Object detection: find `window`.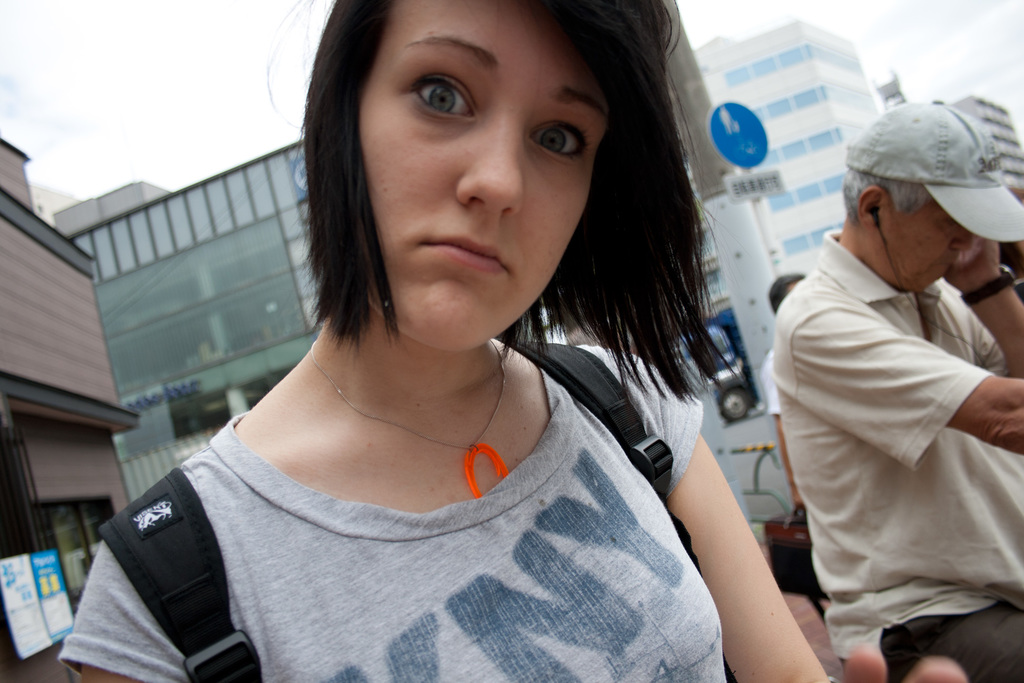
[left=93, top=213, right=307, bottom=400].
